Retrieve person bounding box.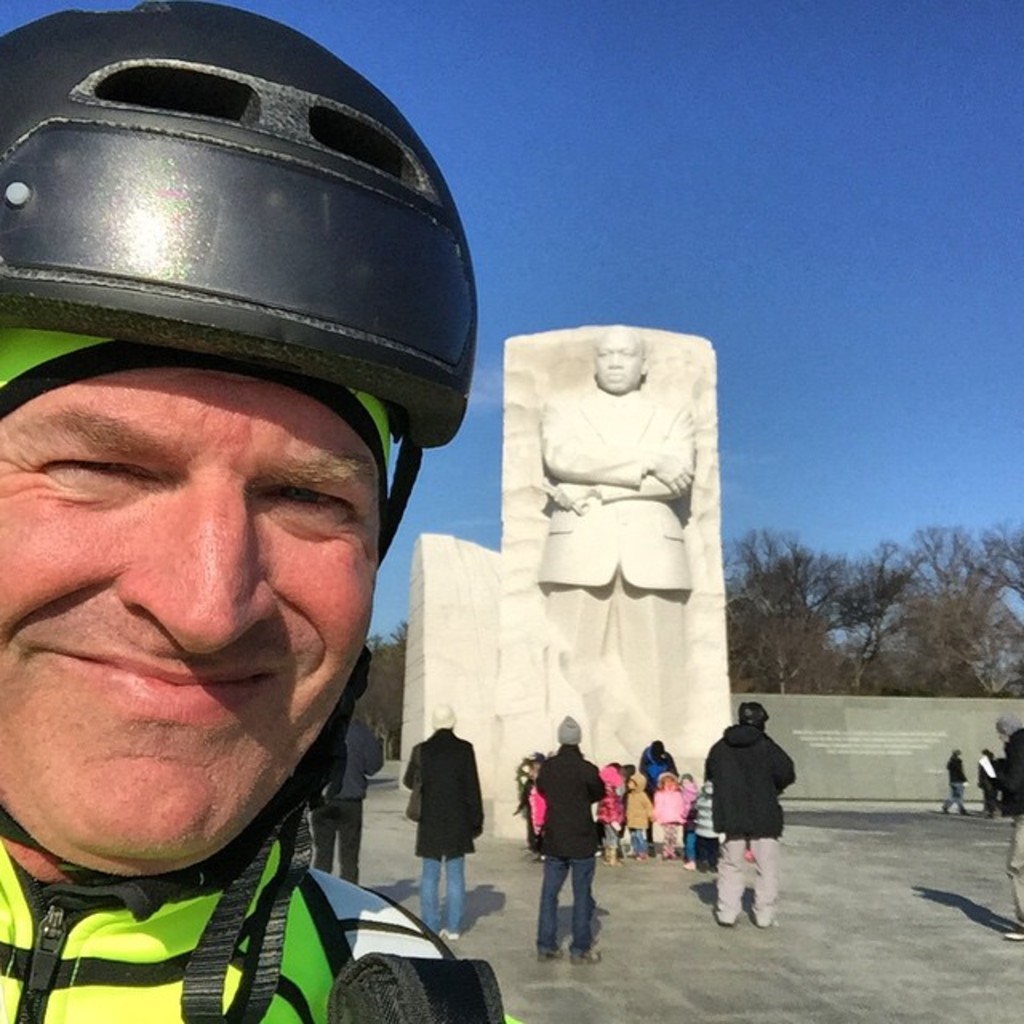
Bounding box: 0/0/512/1022.
